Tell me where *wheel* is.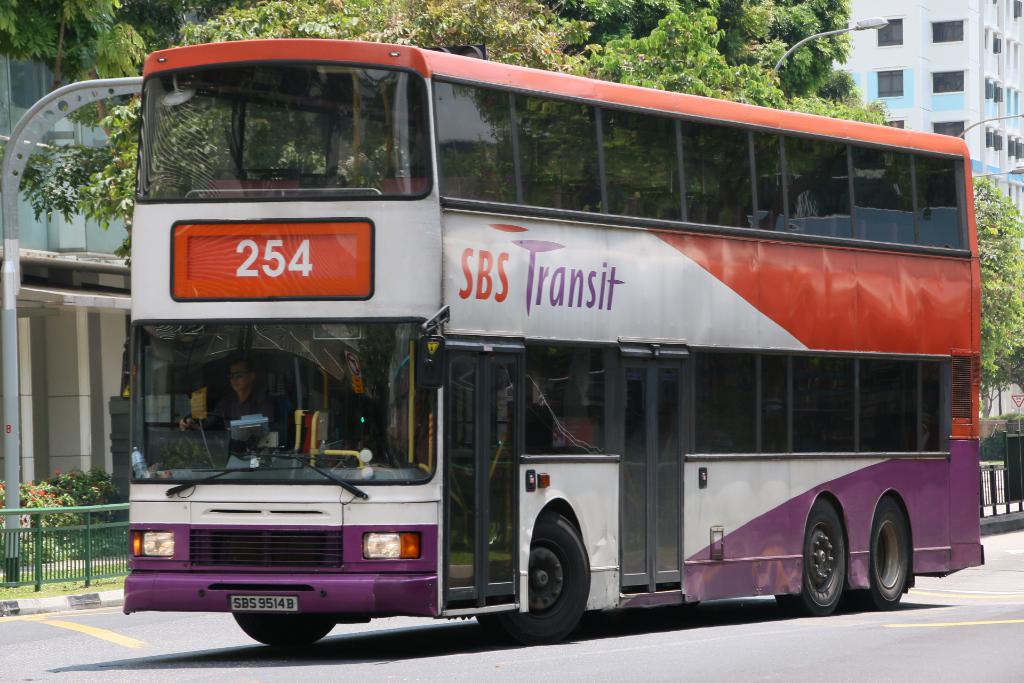
*wheel* is at Rect(230, 614, 341, 655).
